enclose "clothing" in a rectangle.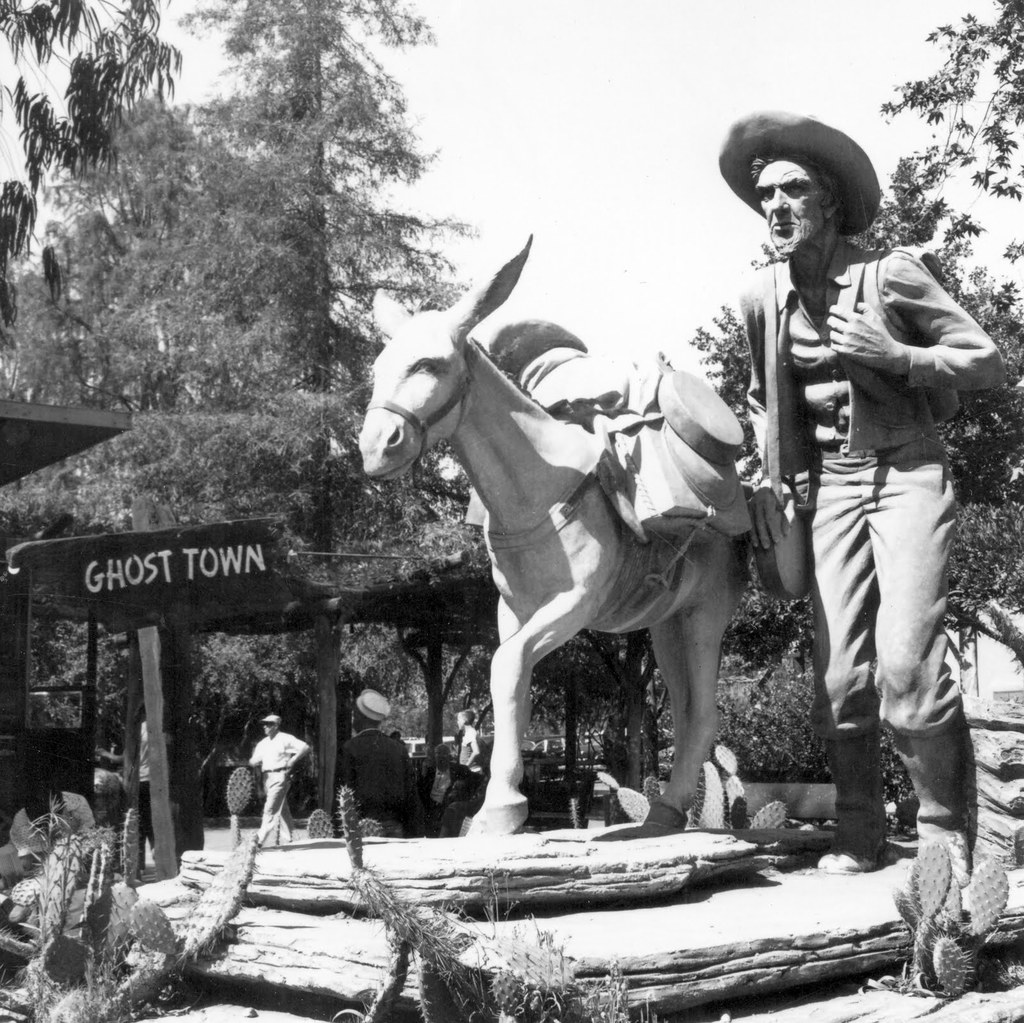
764 149 993 850.
